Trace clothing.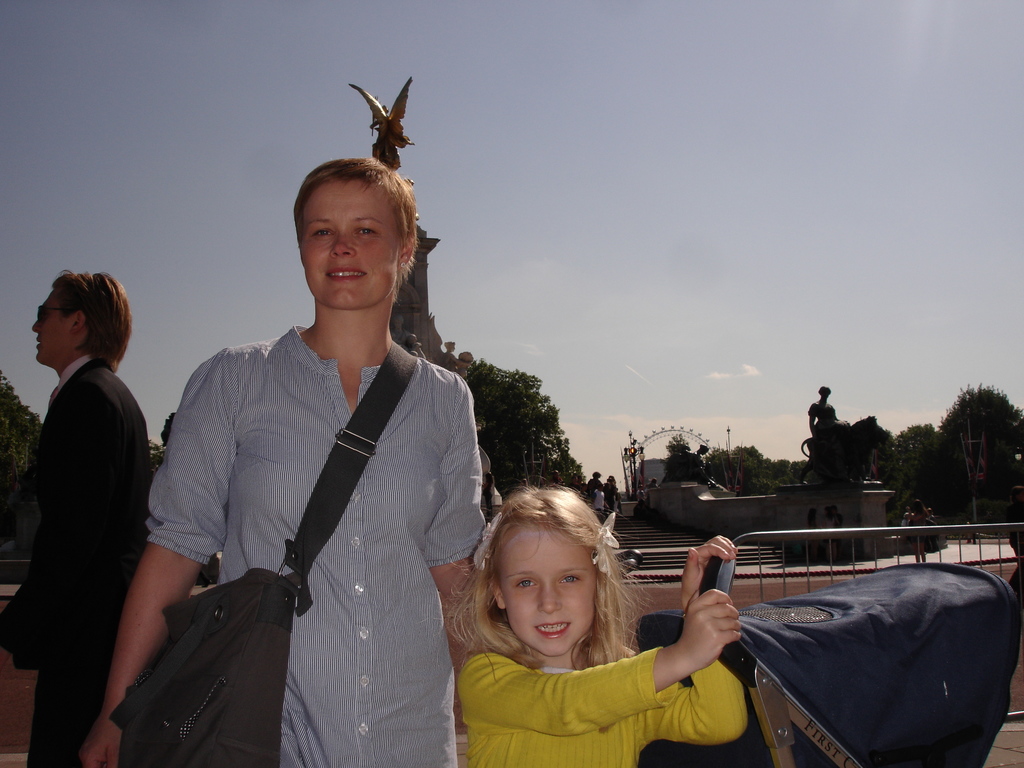
Traced to (left=23, top=363, right=148, bottom=767).
